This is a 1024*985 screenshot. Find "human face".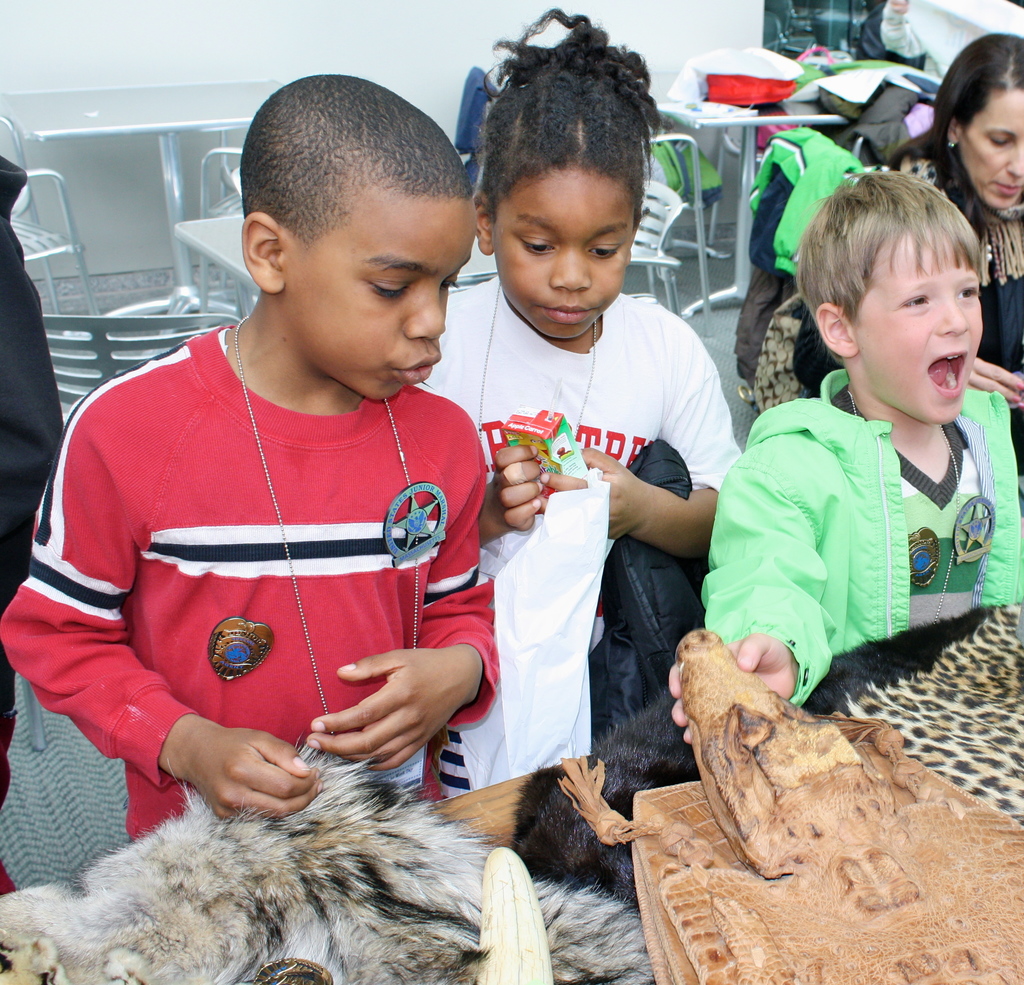
Bounding box: rect(281, 197, 477, 398).
